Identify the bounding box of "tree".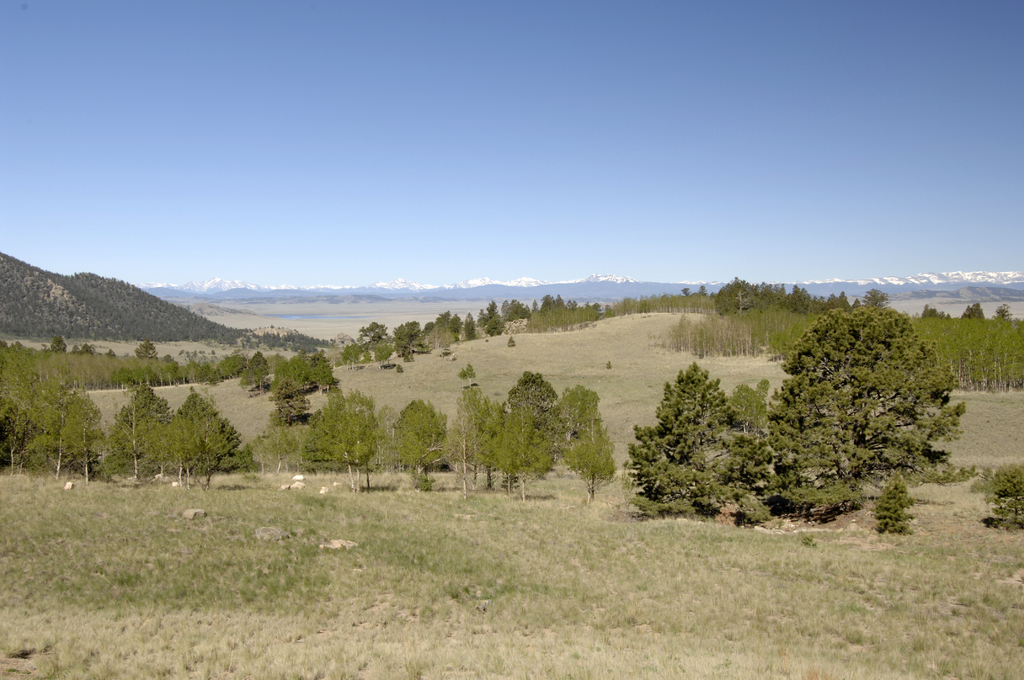
locate(37, 380, 96, 492).
